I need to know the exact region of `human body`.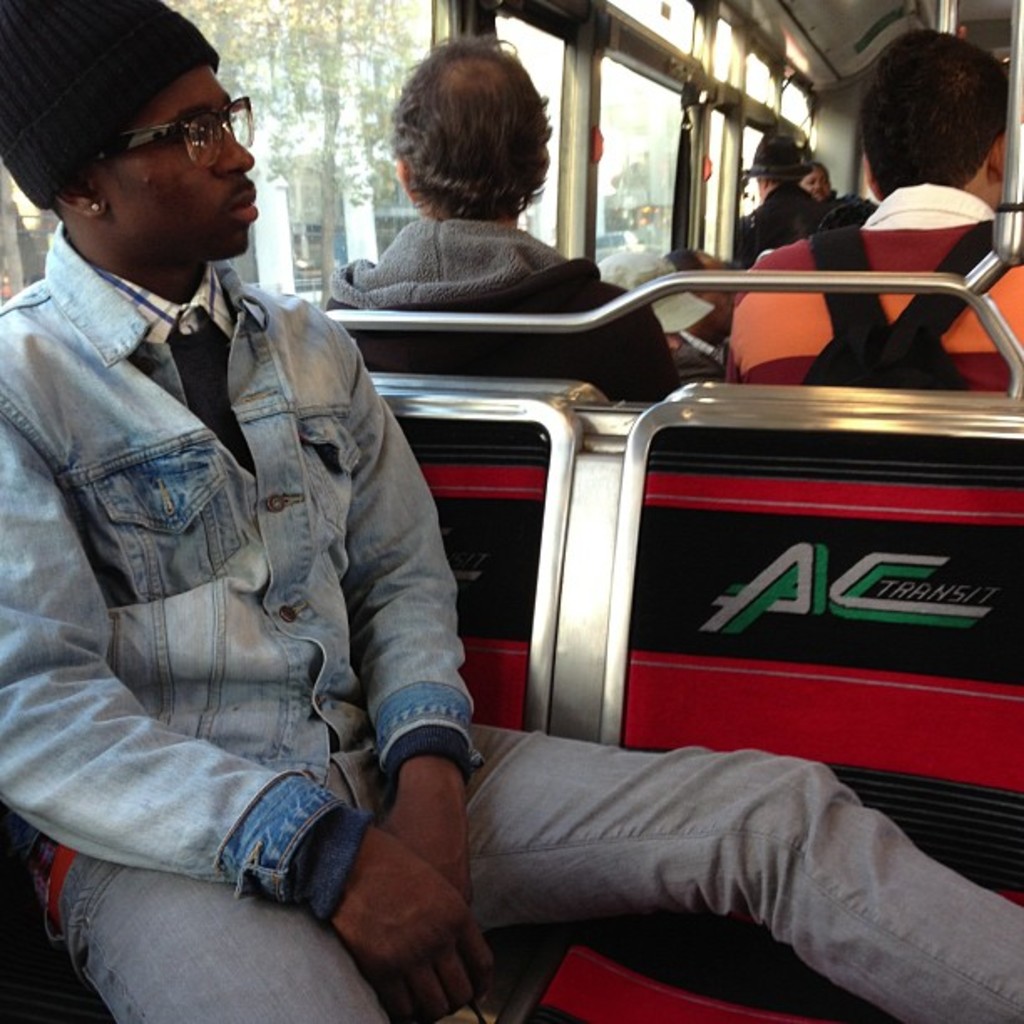
Region: [x1=740, y1=120, x2=823, y2=259].
